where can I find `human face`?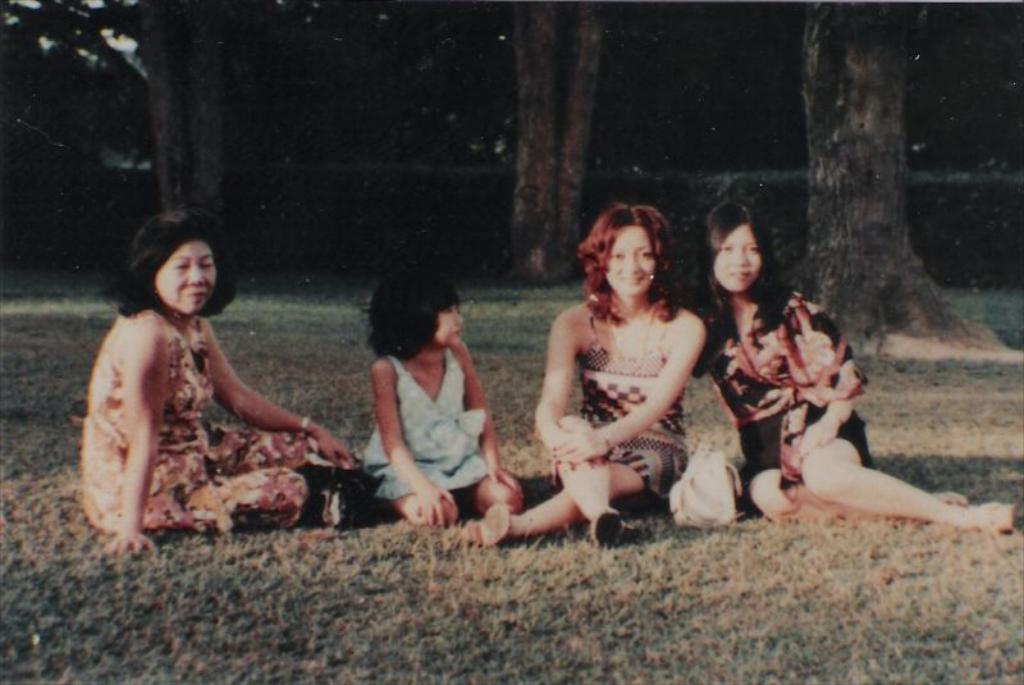
You can find it at bbox=(603, 222, 655, 296).
